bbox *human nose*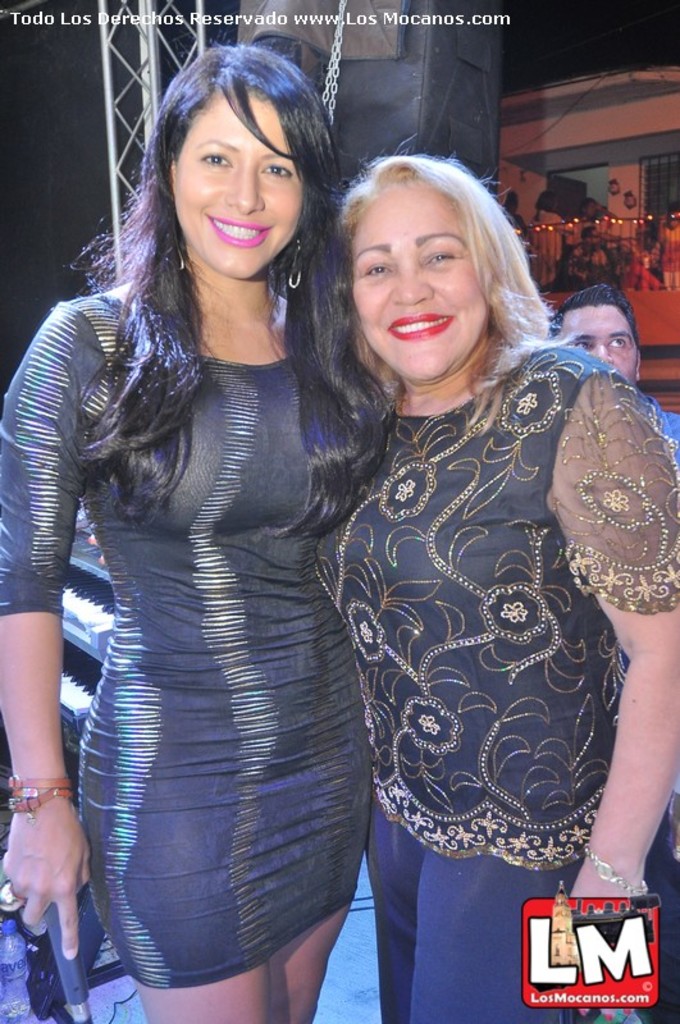
locate(392, 260, 437, 311)
